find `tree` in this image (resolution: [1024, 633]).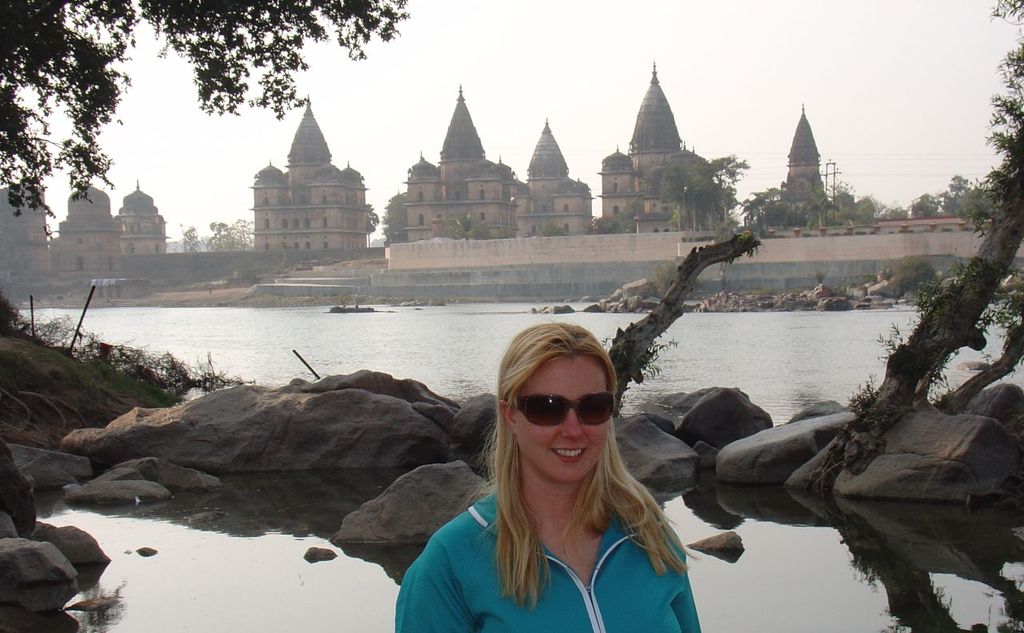
0/0/413/231.
